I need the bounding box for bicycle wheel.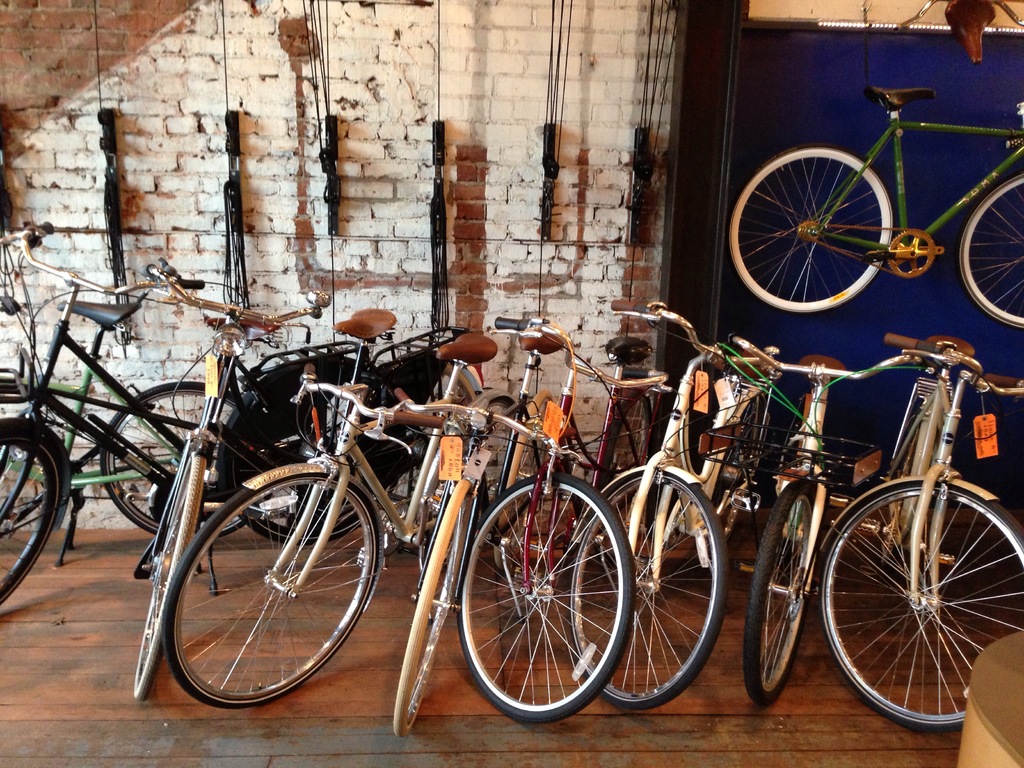
Here it is: <box>221,369,397,552</box>.
